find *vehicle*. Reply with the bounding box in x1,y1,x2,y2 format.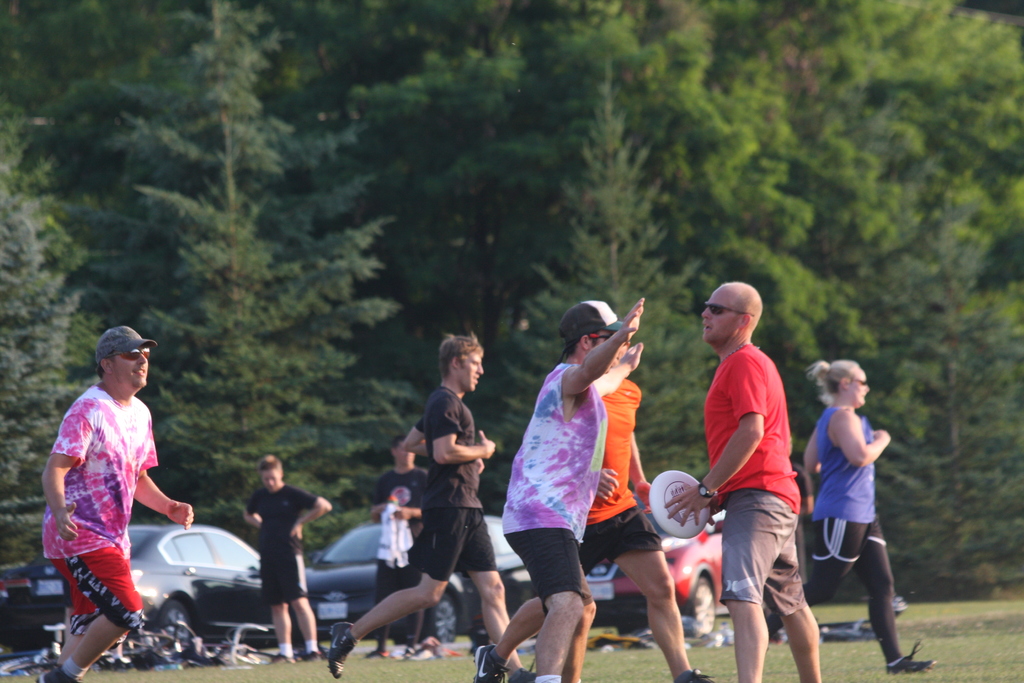
594,506,733,637.
